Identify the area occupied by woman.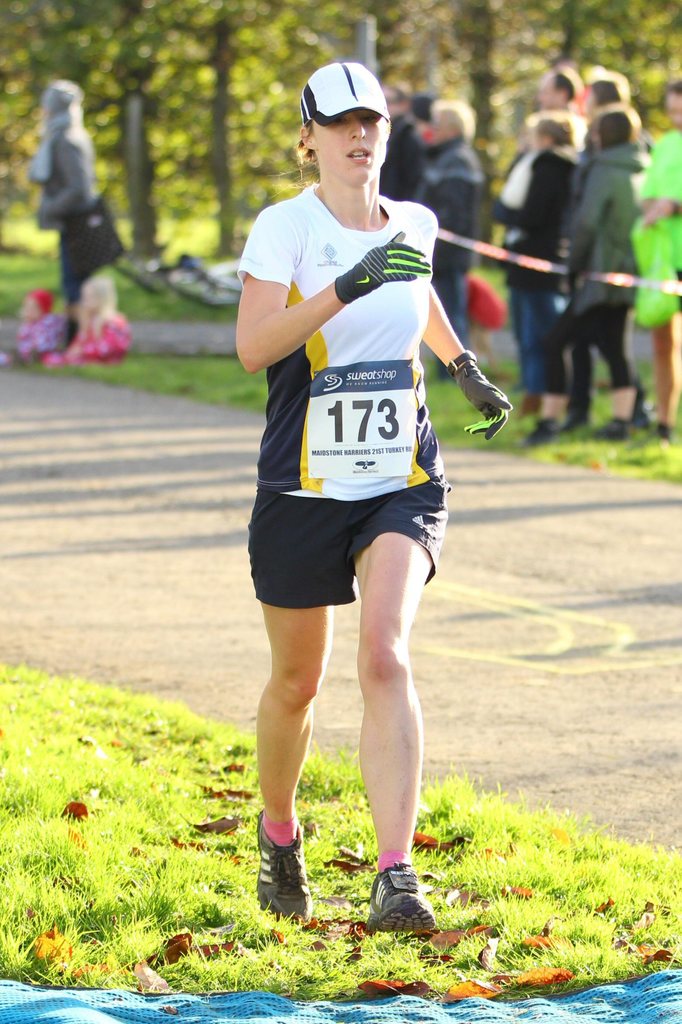
Area: x1=210 y1=79 x2=495 y2=926.
